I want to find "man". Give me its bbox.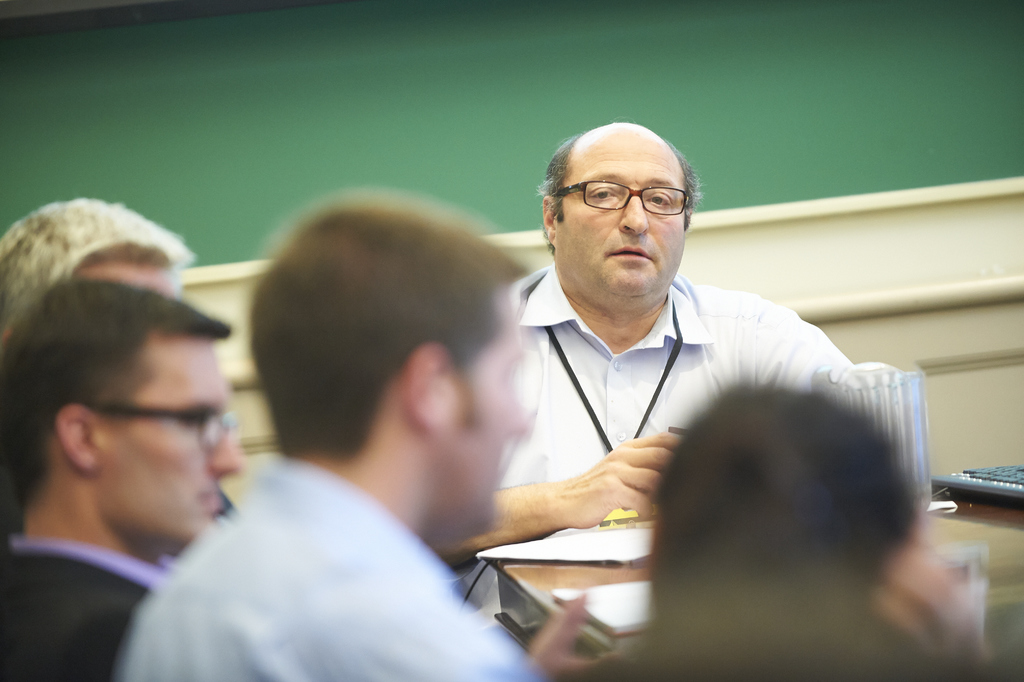
l=420, t=116, r=899, b=658.
